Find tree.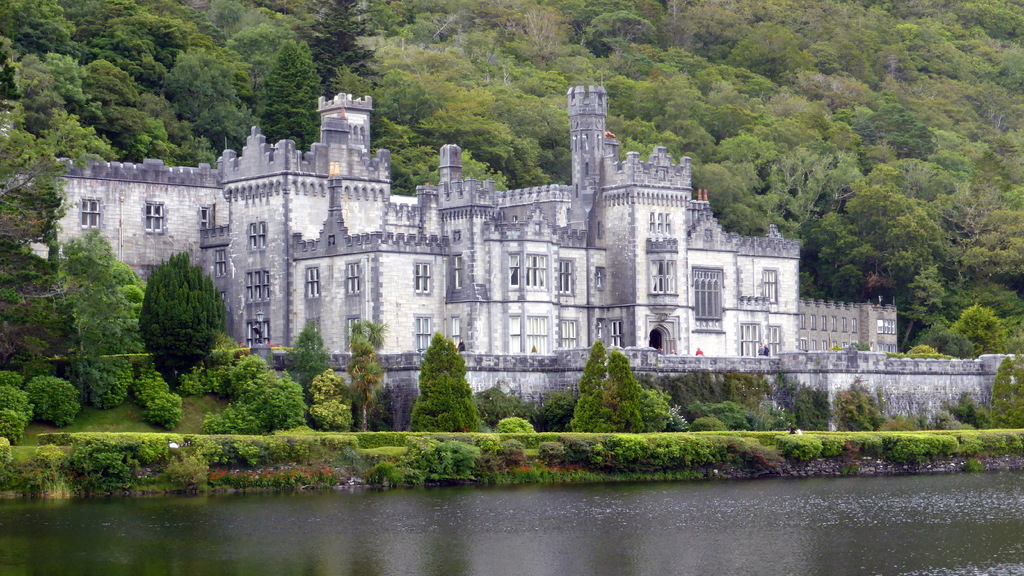
{"x1": 137, "y1": 251, "x2": 227, "y2": 388}.
